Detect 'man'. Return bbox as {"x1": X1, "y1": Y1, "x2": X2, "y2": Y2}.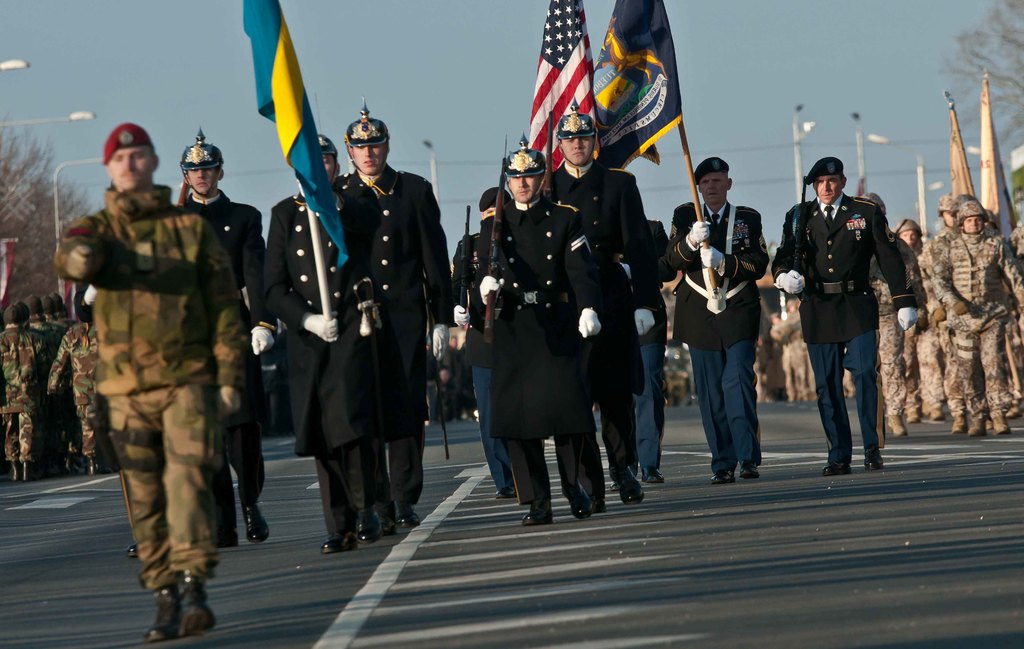
{"x1": 53, "y1": 122, "x2": 250, "y2": 644}.
